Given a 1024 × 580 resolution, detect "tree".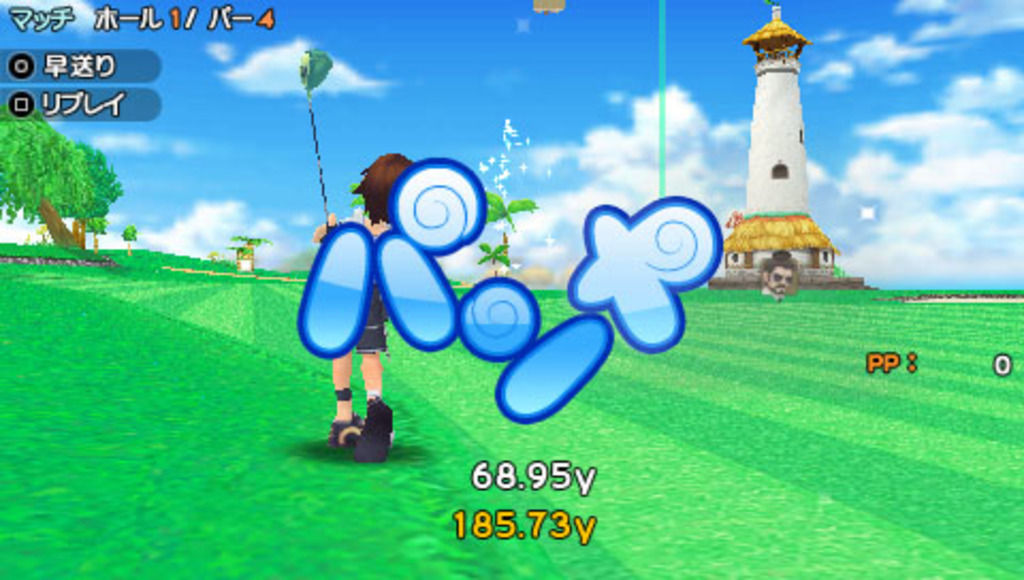
Rect(117, 224, 143, 260).
